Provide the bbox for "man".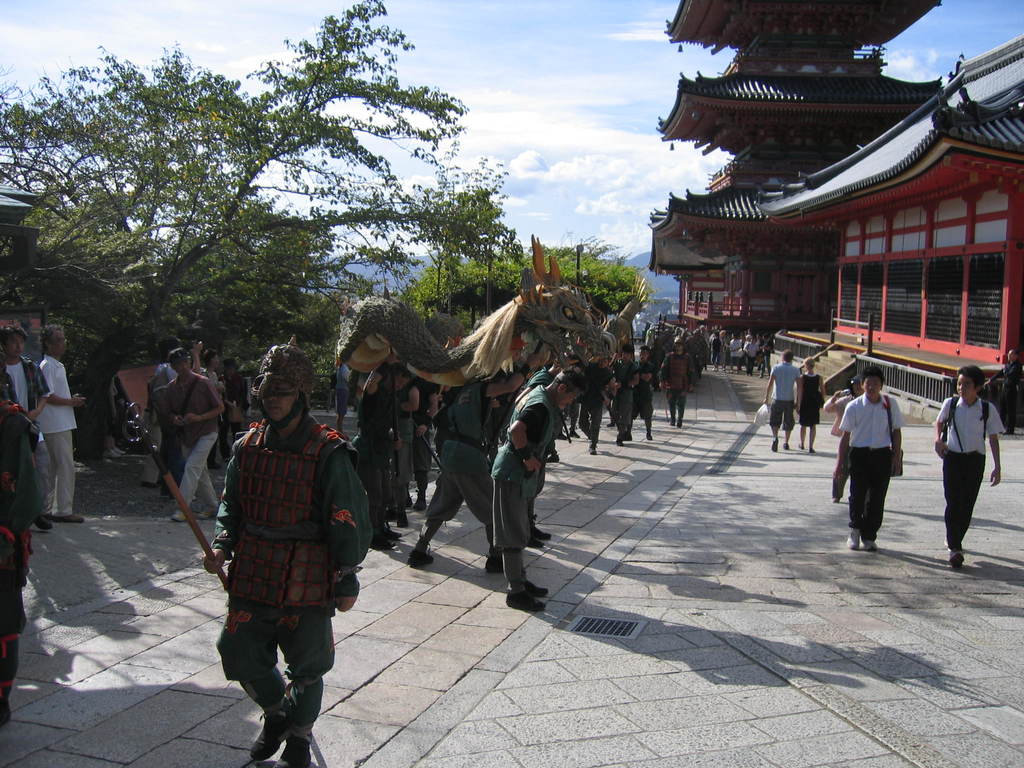
rect(743, 337, 759, 376).
